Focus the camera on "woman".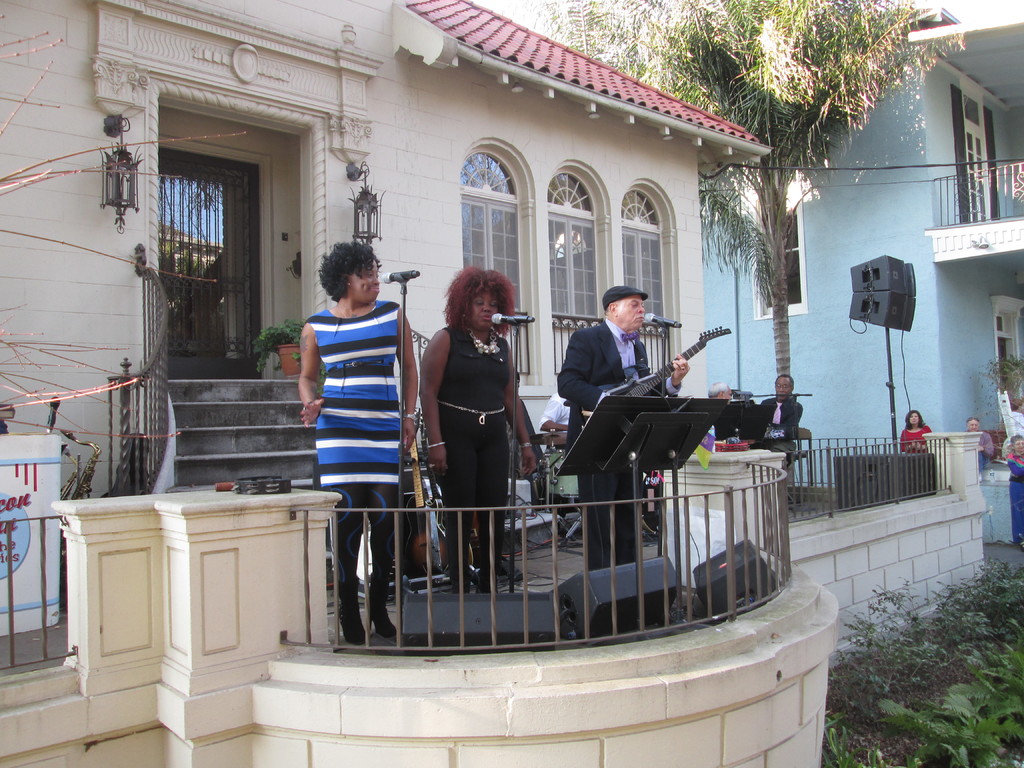
Focus region: <region>897, 410, 940, 458</region>.
